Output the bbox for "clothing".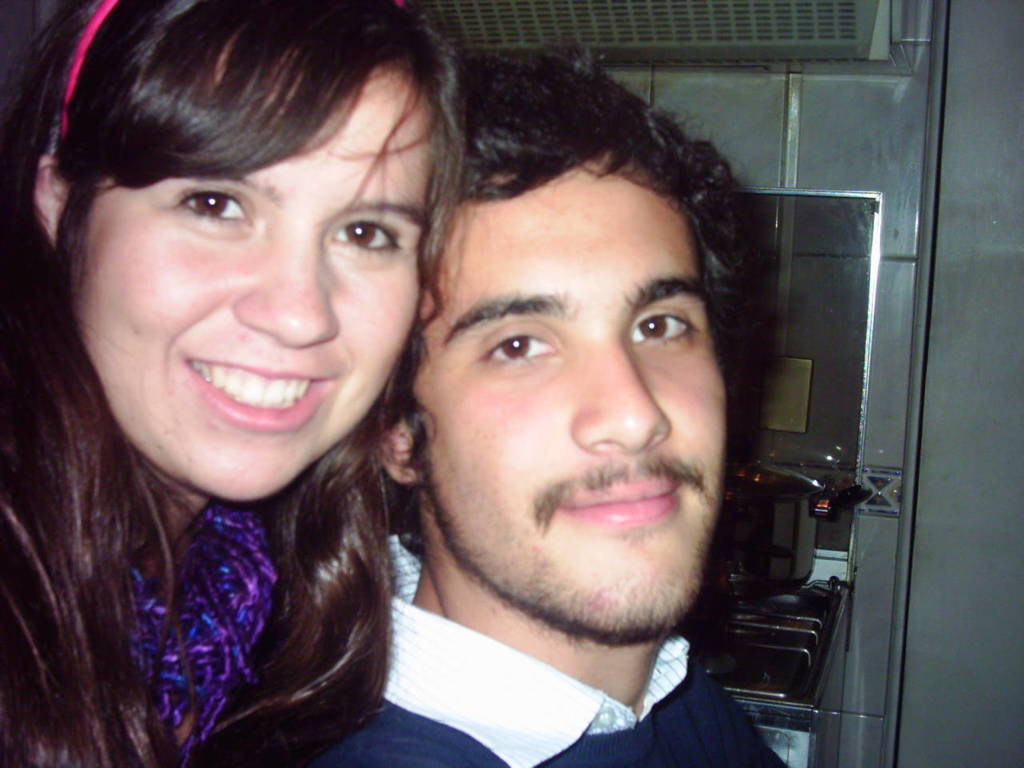
x1=303, y1=532, x2=789, y2=767.
